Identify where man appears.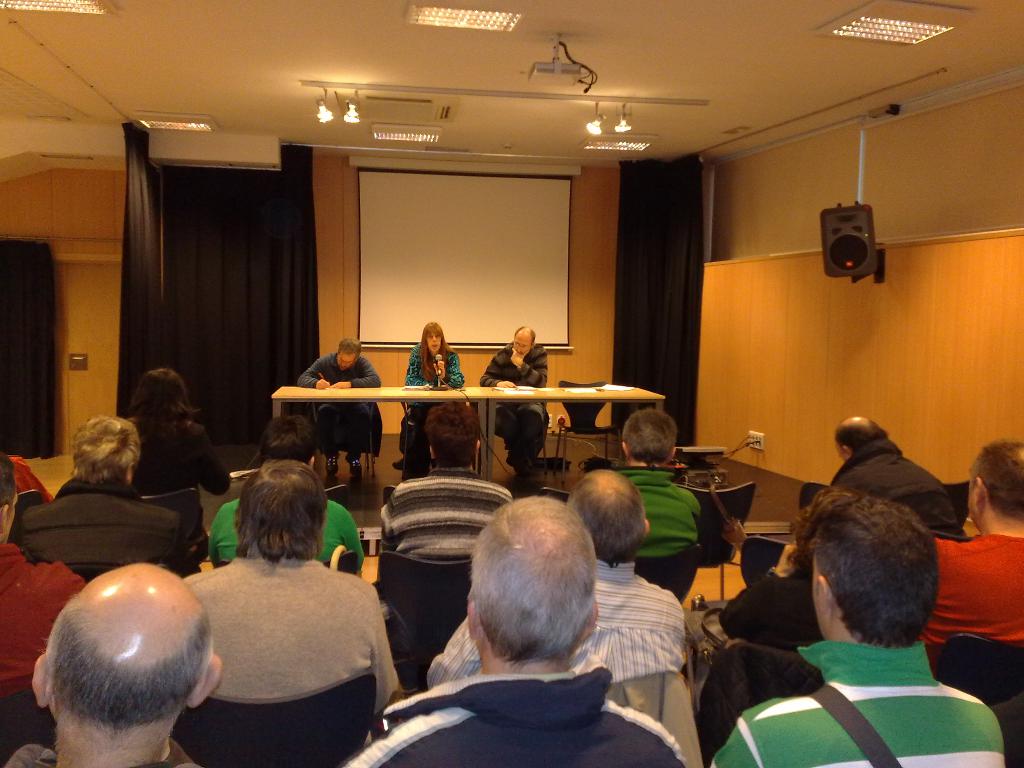
Appears at locate(0, 560, 225, 767).
